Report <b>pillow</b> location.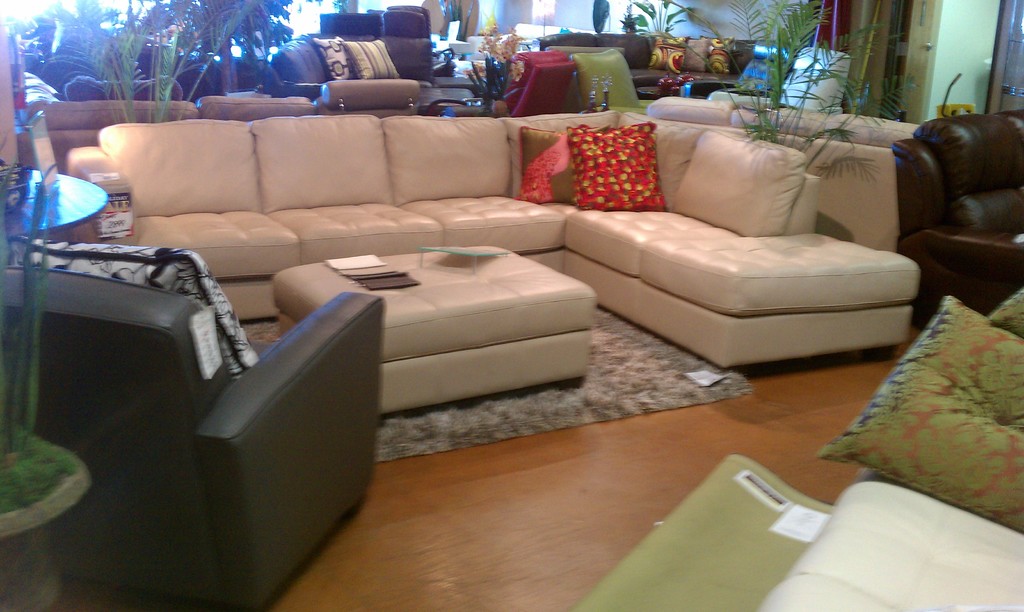
Report: <region>686, 33, 710, 77</region>.
